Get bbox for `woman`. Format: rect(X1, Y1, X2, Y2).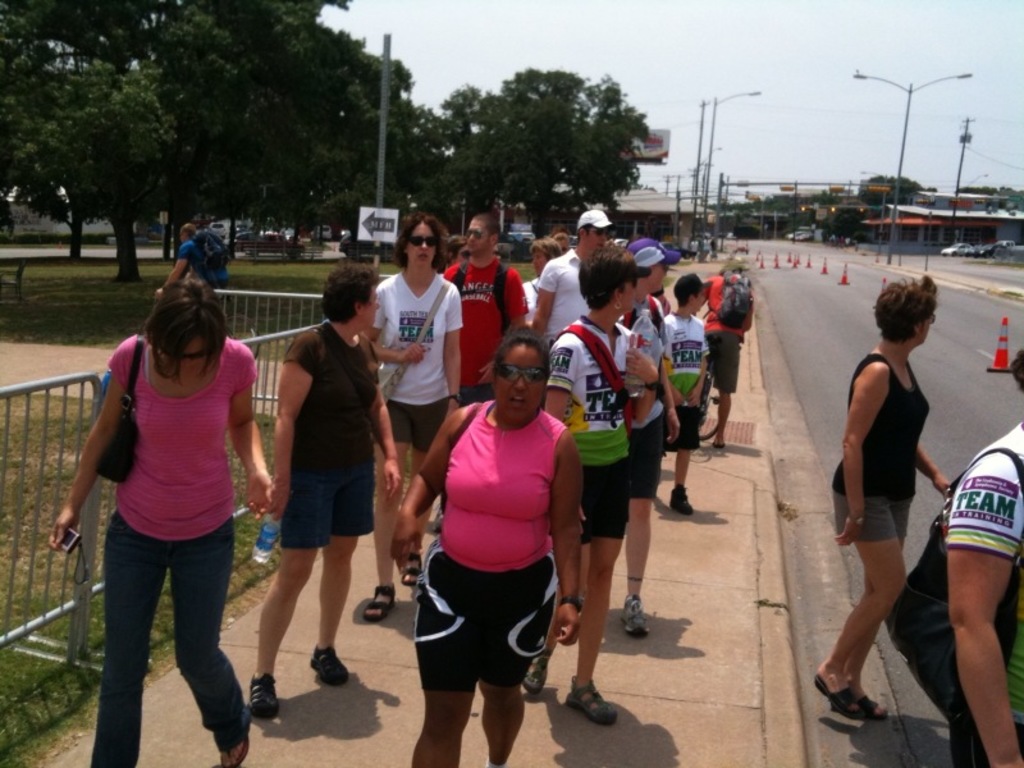
rect(358, 211, 463, 626).
